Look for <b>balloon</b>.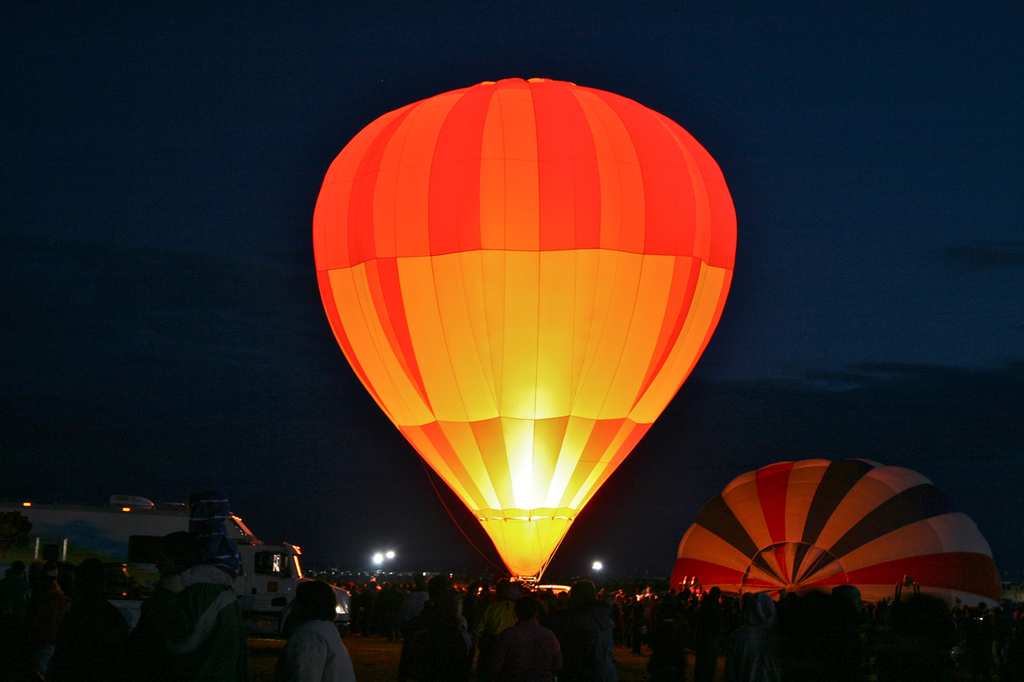
Found: [left=308, top=70, right=738, bottom=584].
